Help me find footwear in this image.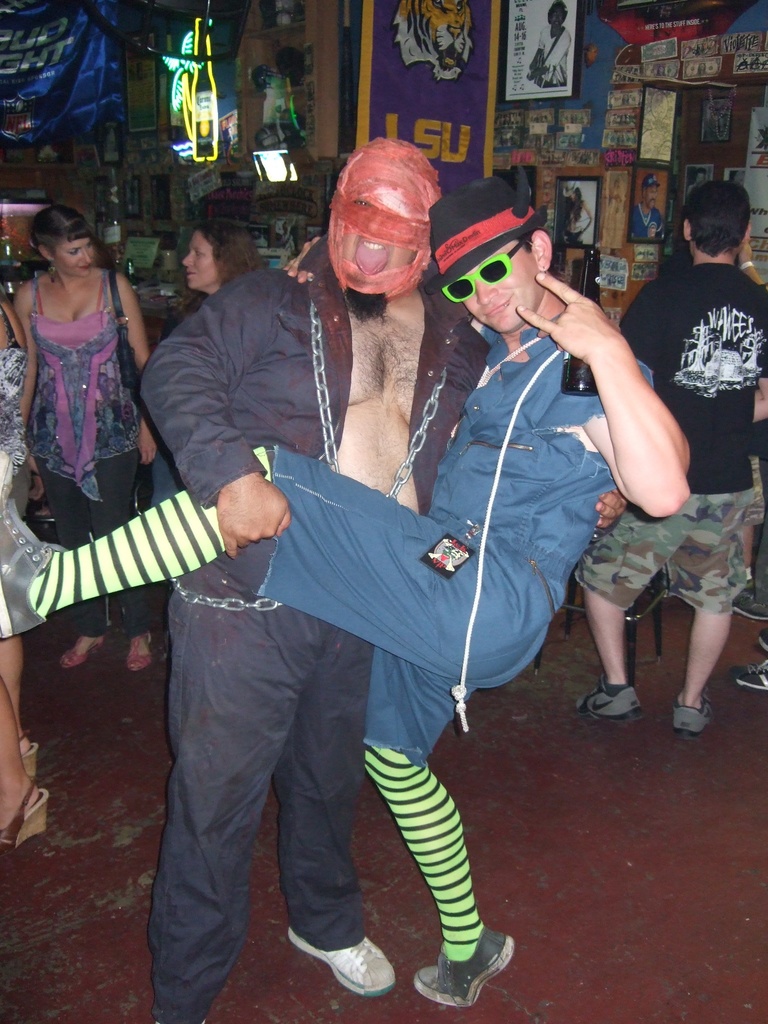
Found it: (x1=290, y1=933, x2=398, y2=1007).
